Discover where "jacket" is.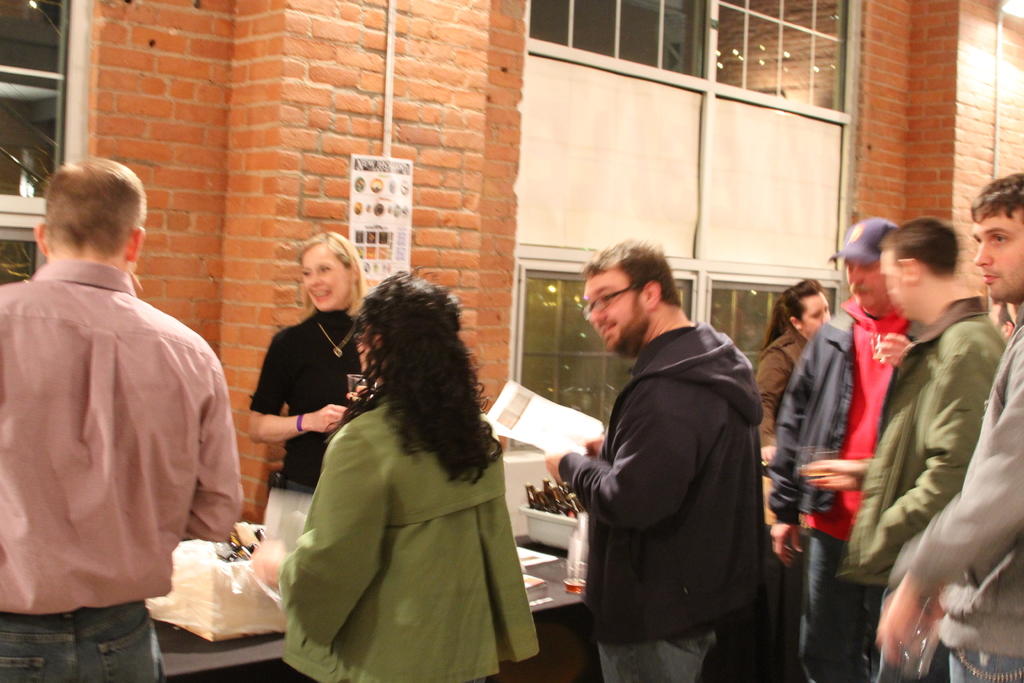
Discovered at [563,327,781,646].
